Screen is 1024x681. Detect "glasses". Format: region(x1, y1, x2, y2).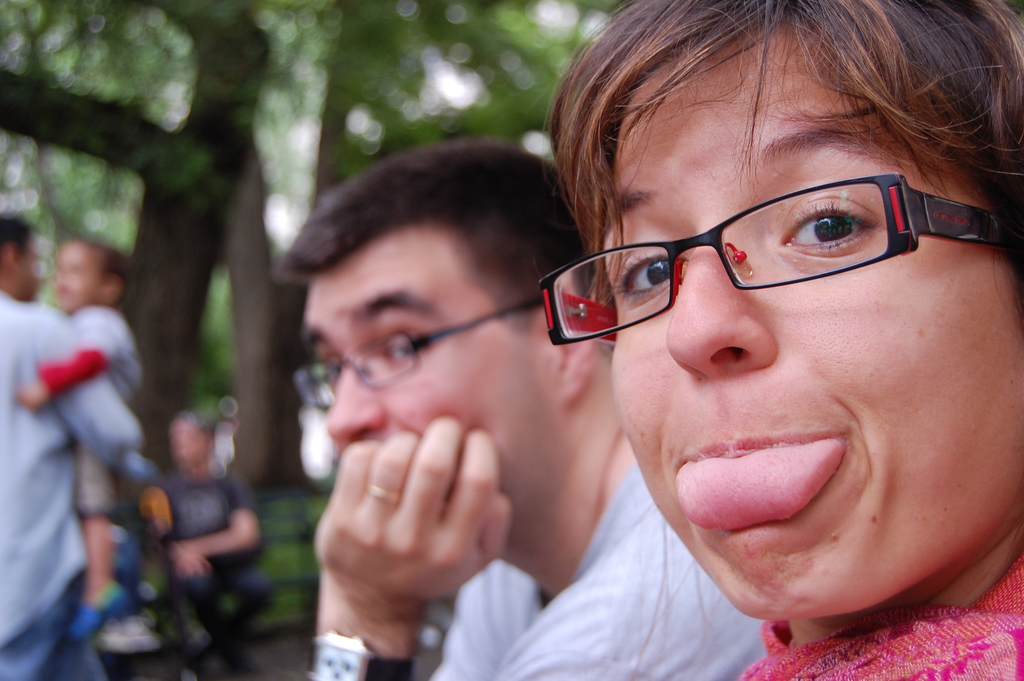
region(531, 168, 1023, 365).
